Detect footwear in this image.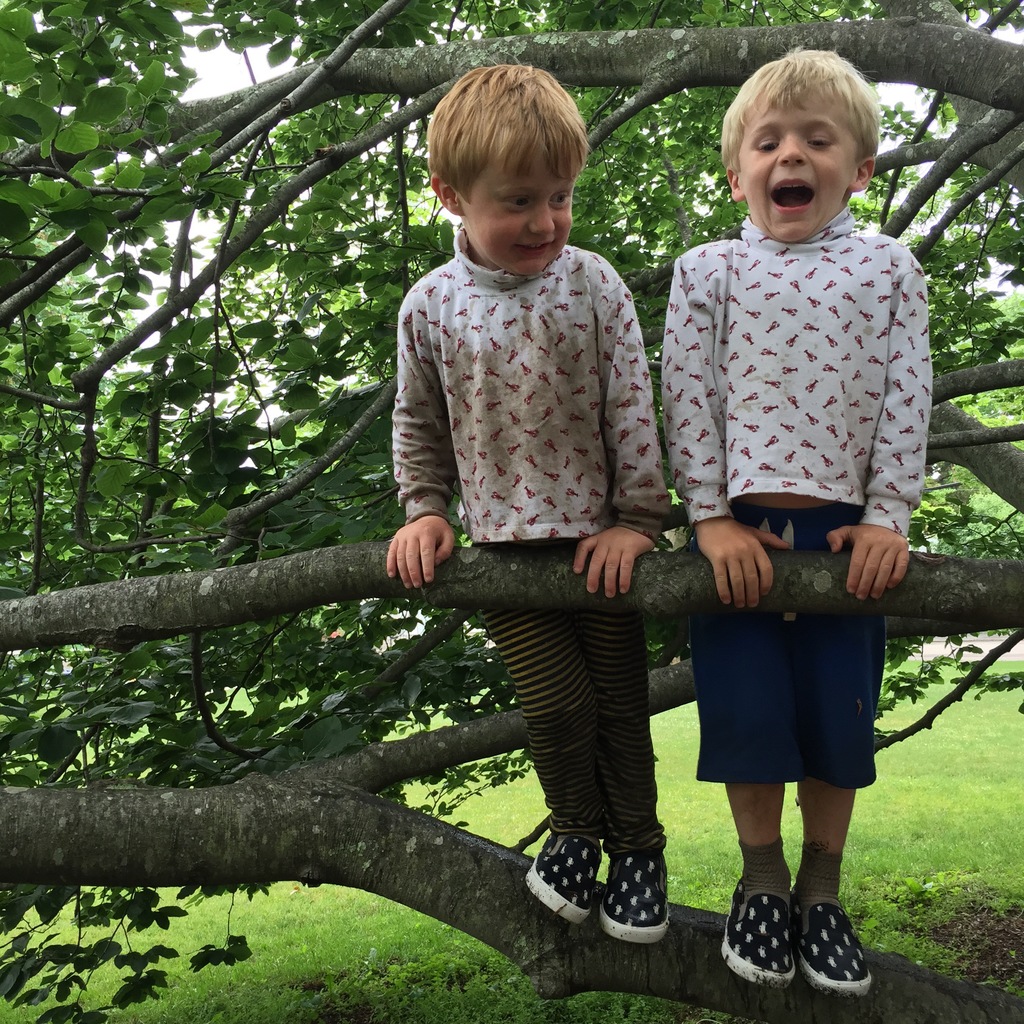
Detection: region(725, 895, 796, 984).
